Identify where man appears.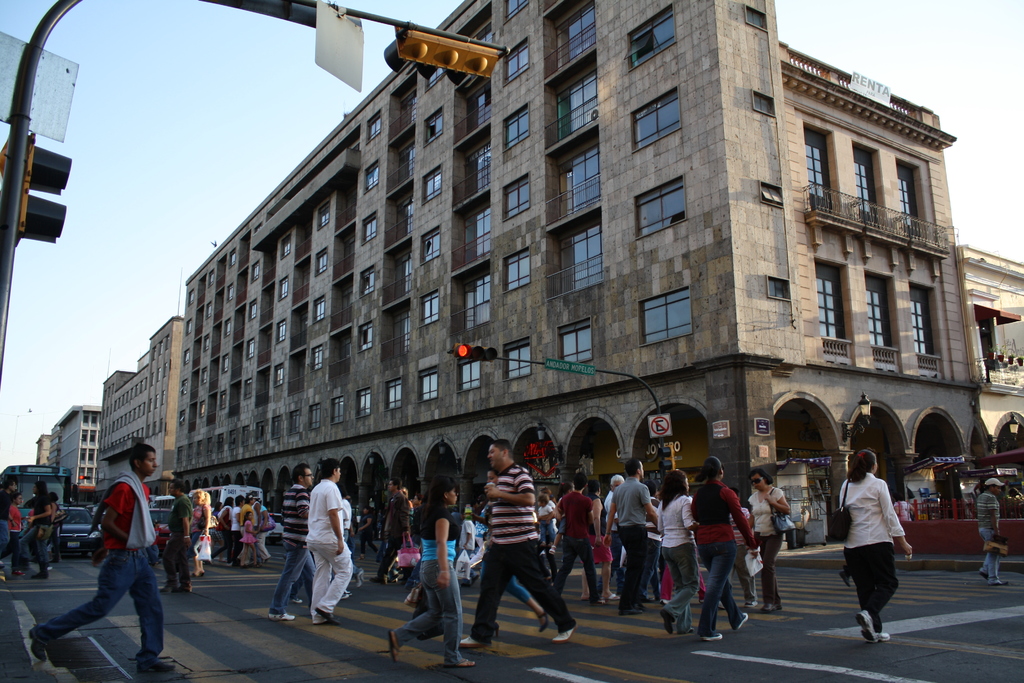
Appears at detection(270, 461, 313, 620).
